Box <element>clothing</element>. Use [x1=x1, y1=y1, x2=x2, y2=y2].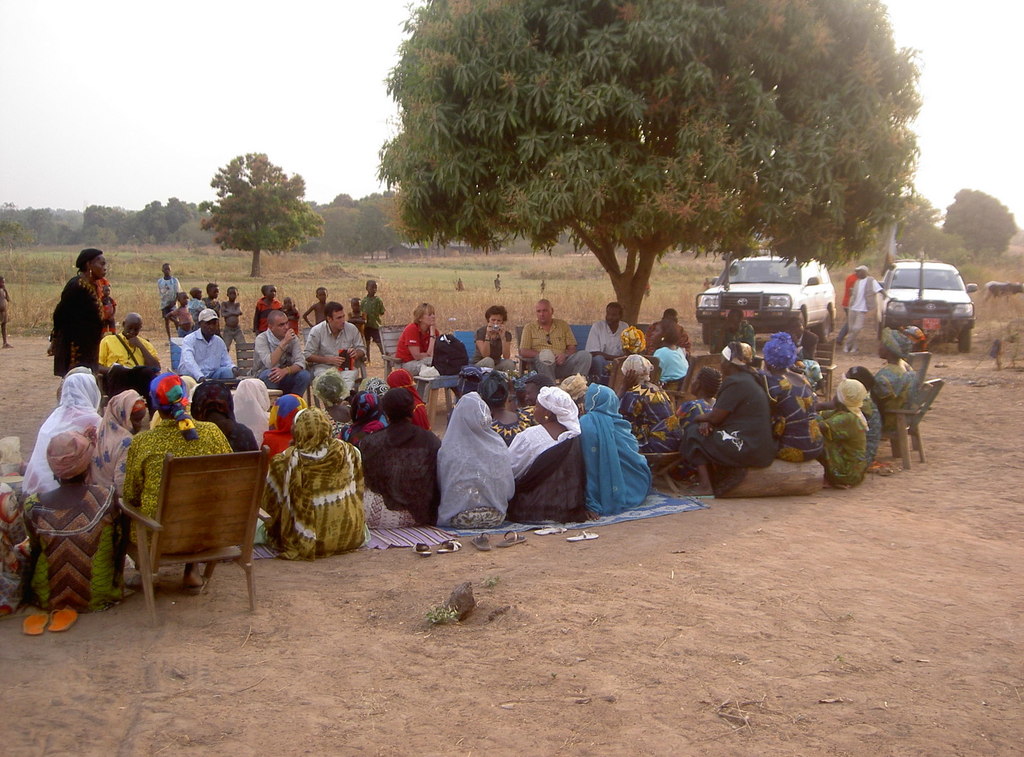
[x1=173, y1=329, x2=192, y2=337].
